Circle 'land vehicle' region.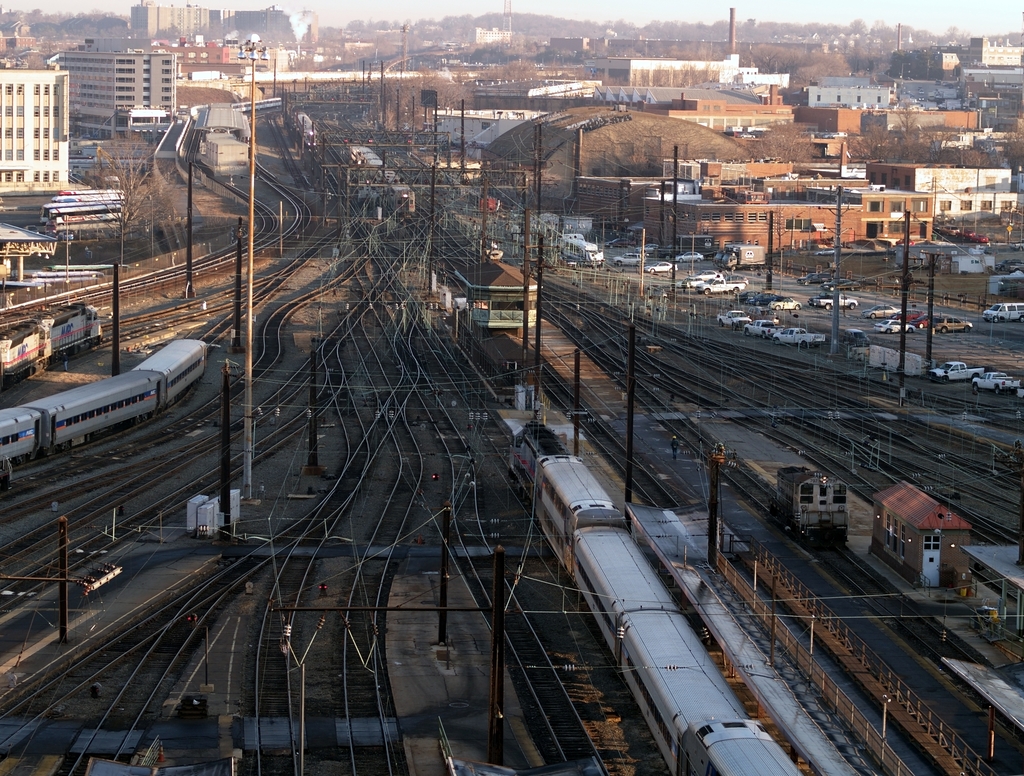
Region: <box>5,321,221,466</box>.
